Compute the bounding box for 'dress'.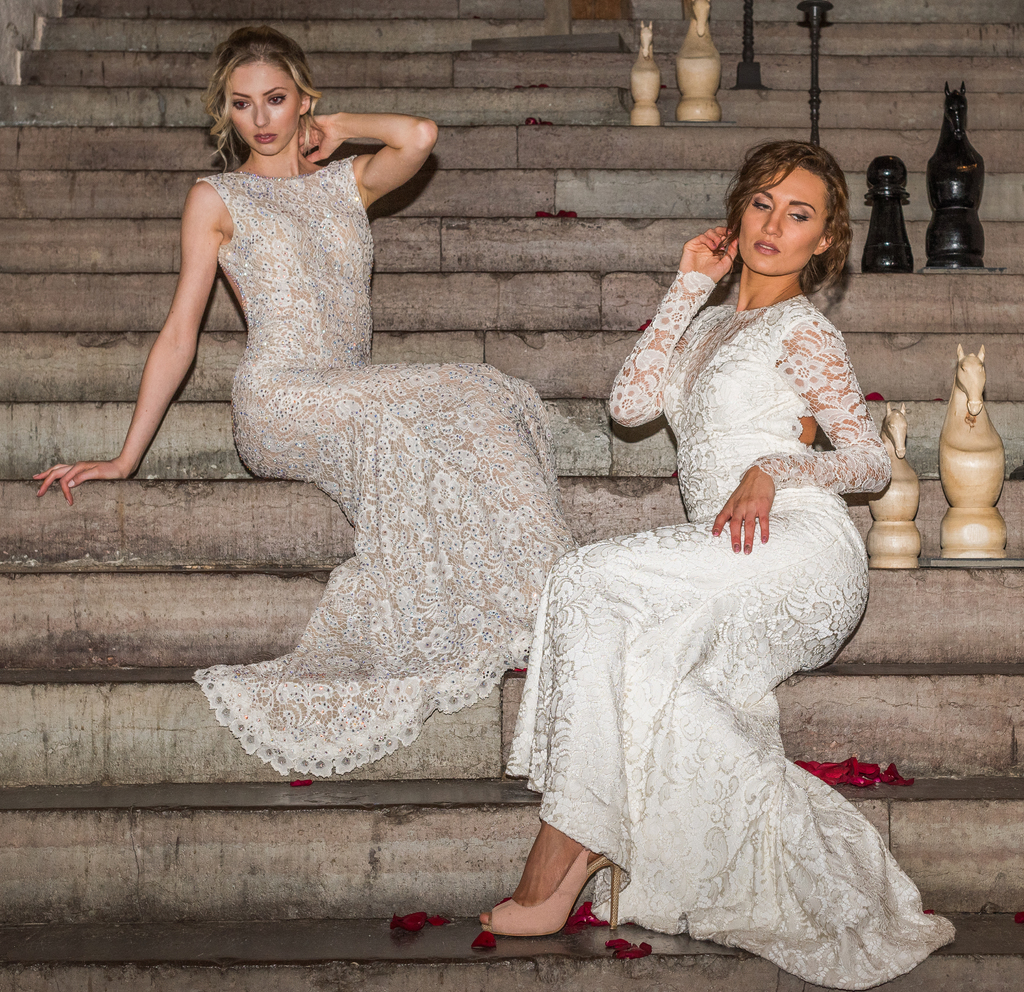
crop(560, 202, 893, 846).
